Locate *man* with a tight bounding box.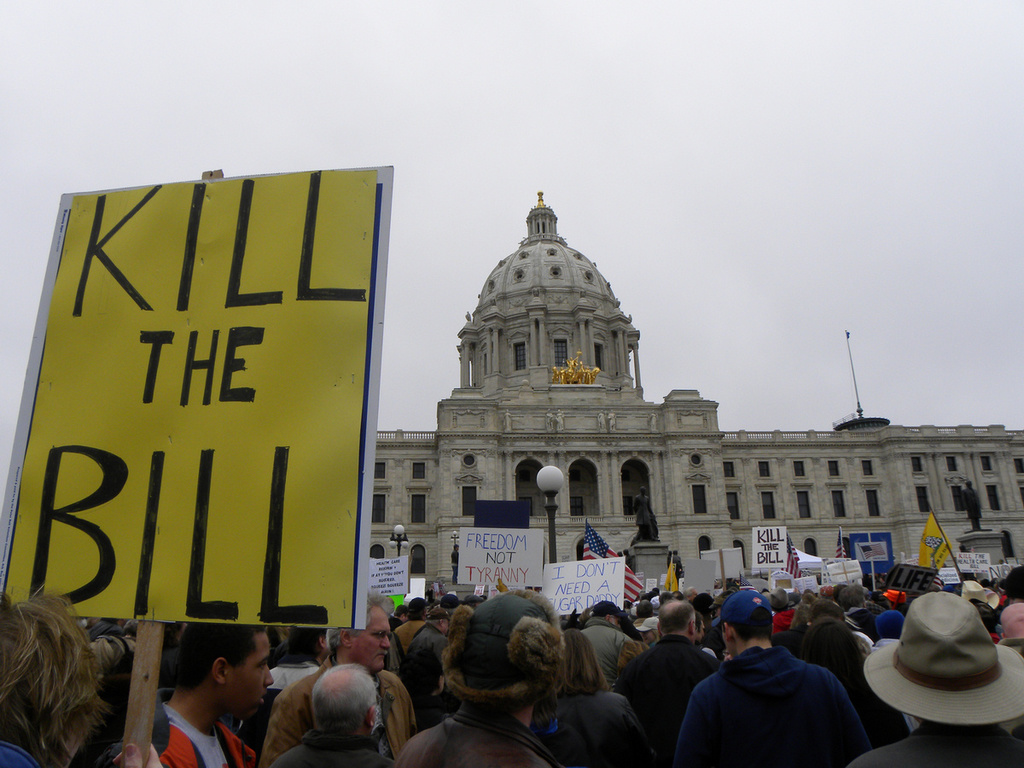
[x1=668, y1=587, x2=870, y2=767].
